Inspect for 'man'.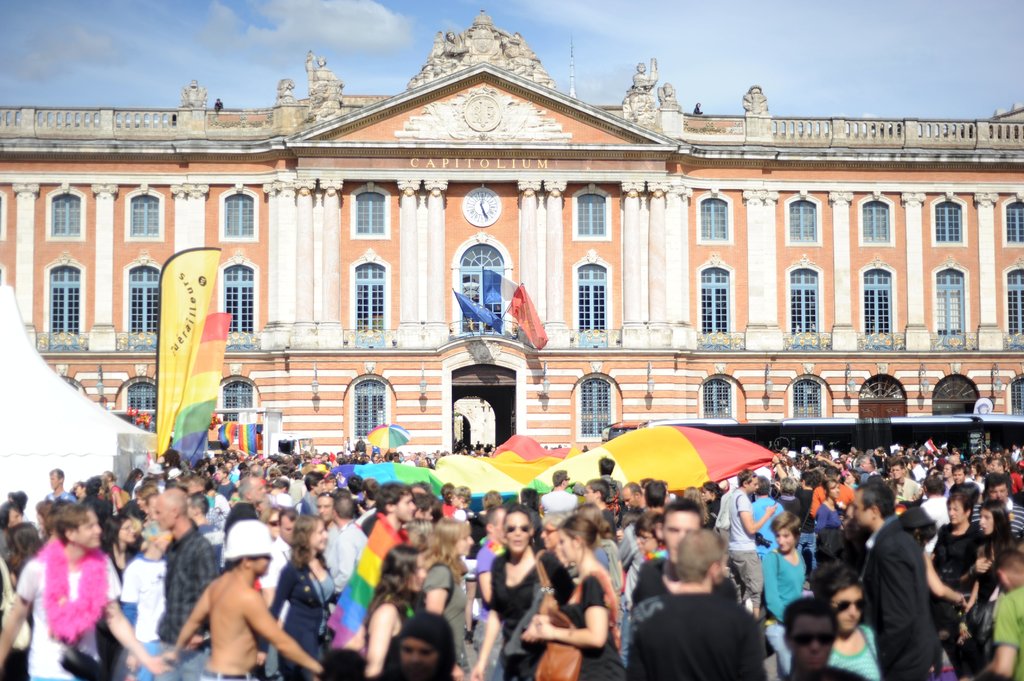
Inspection: [x1=963, y1=550, x2=1023, y2=680].
